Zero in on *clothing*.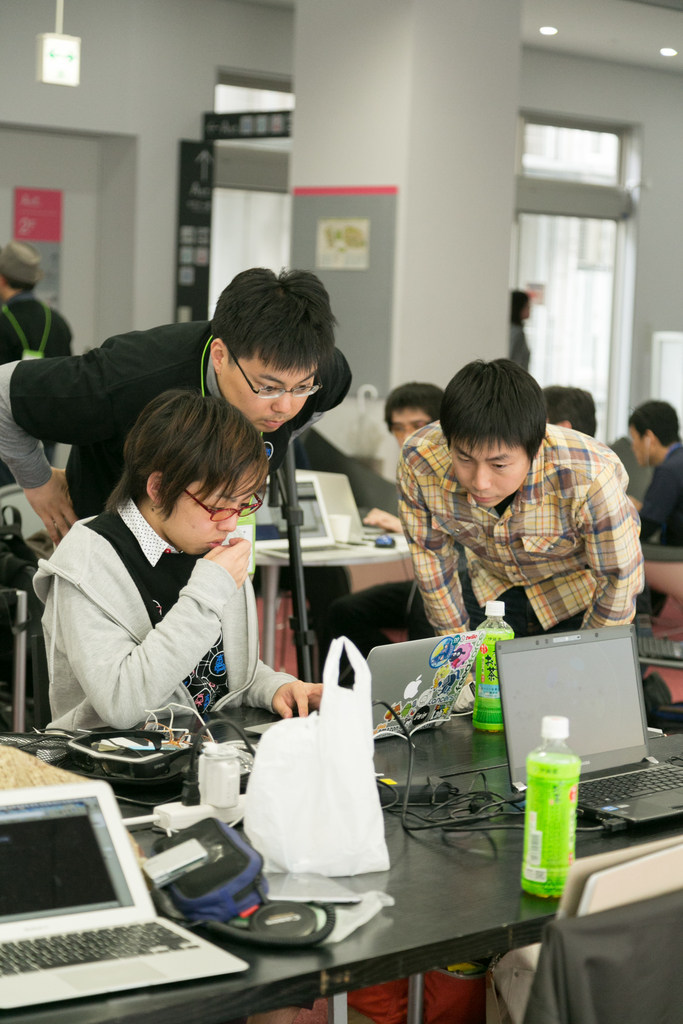
Zeroed in: (0,316,345,488).
